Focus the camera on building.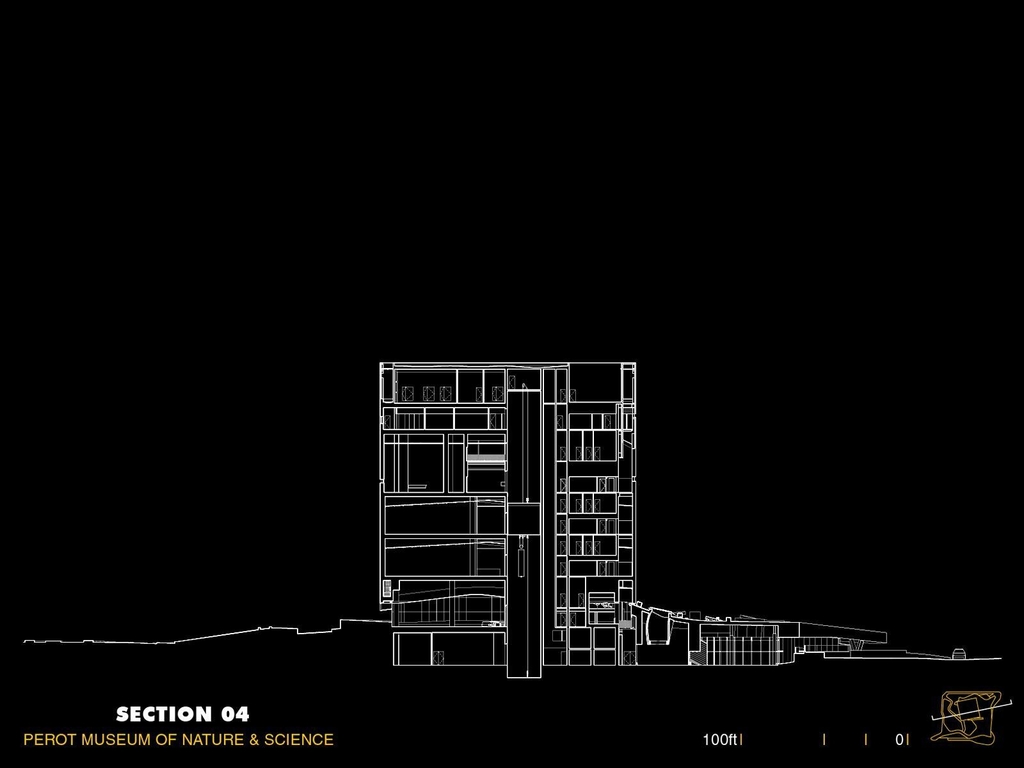
Focus region: bbox=[640, 604, 888, 673].
